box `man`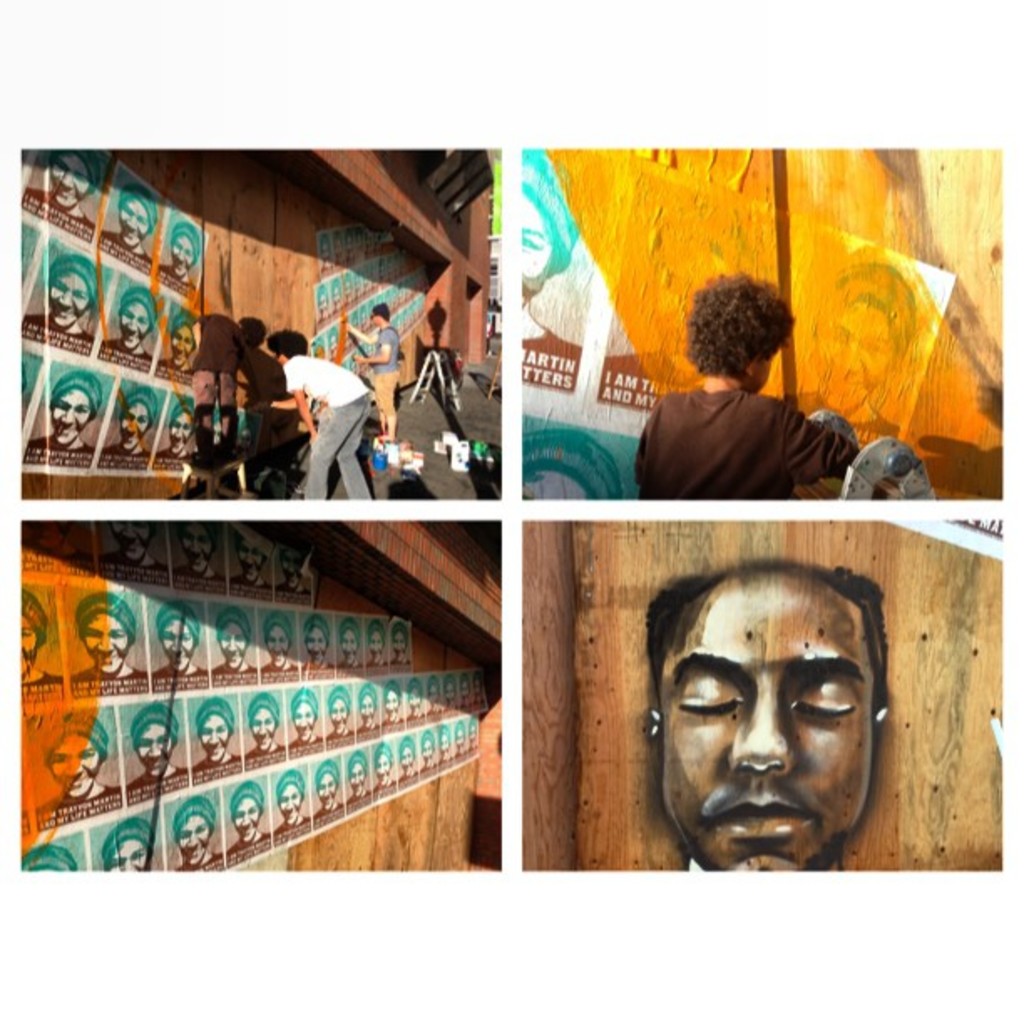
x1=643 y1=561 x2=893 y2=885
